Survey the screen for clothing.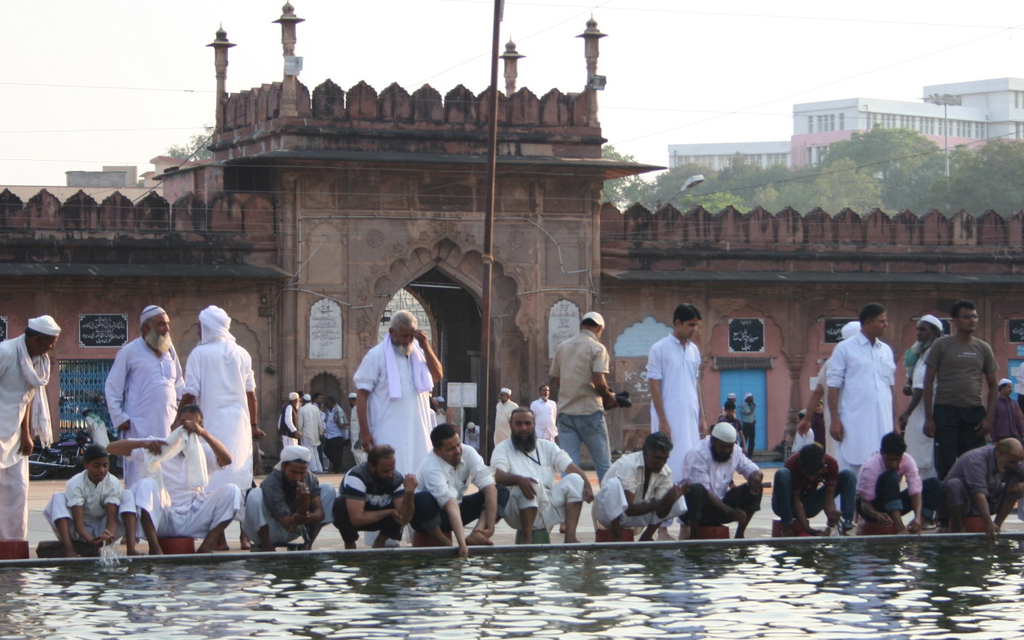
Survey found: {"left": 414, "top": 439, "right": 502, "bottom": 536}.
